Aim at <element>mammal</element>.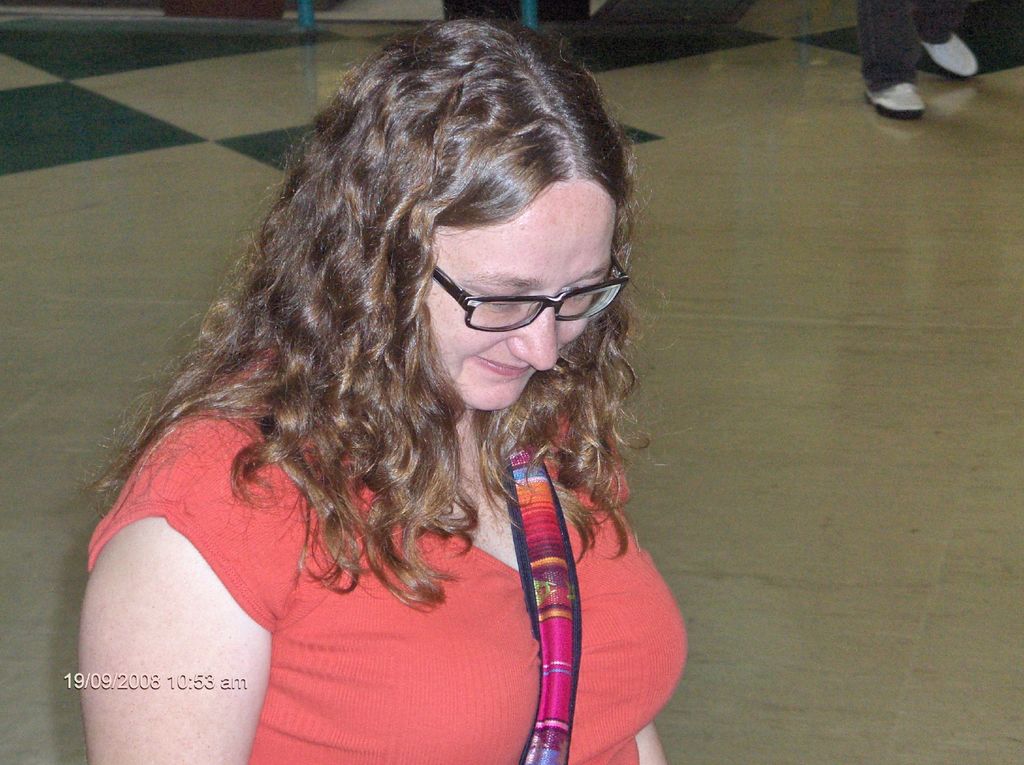
Aimed at (851,0,986,119).
